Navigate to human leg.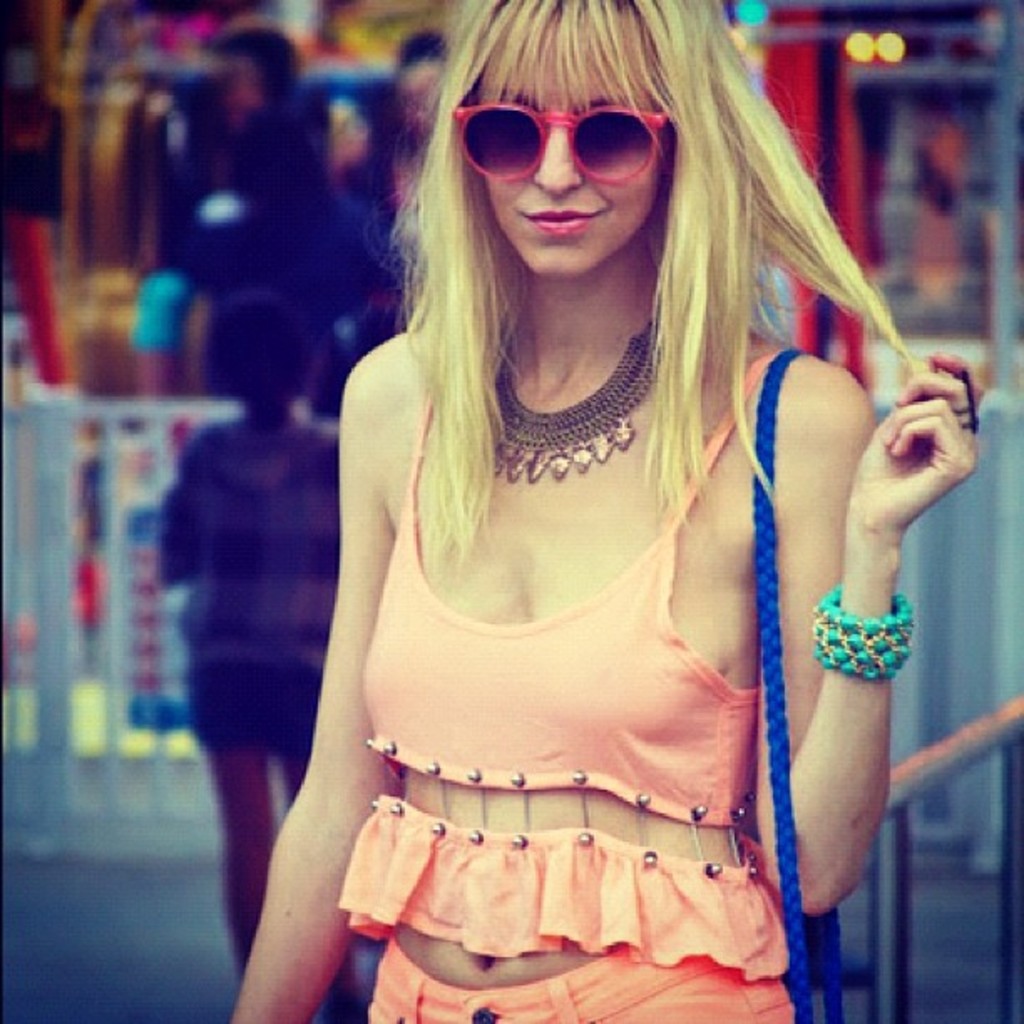
Navigation target: locate(191, 681, 274, 980).
